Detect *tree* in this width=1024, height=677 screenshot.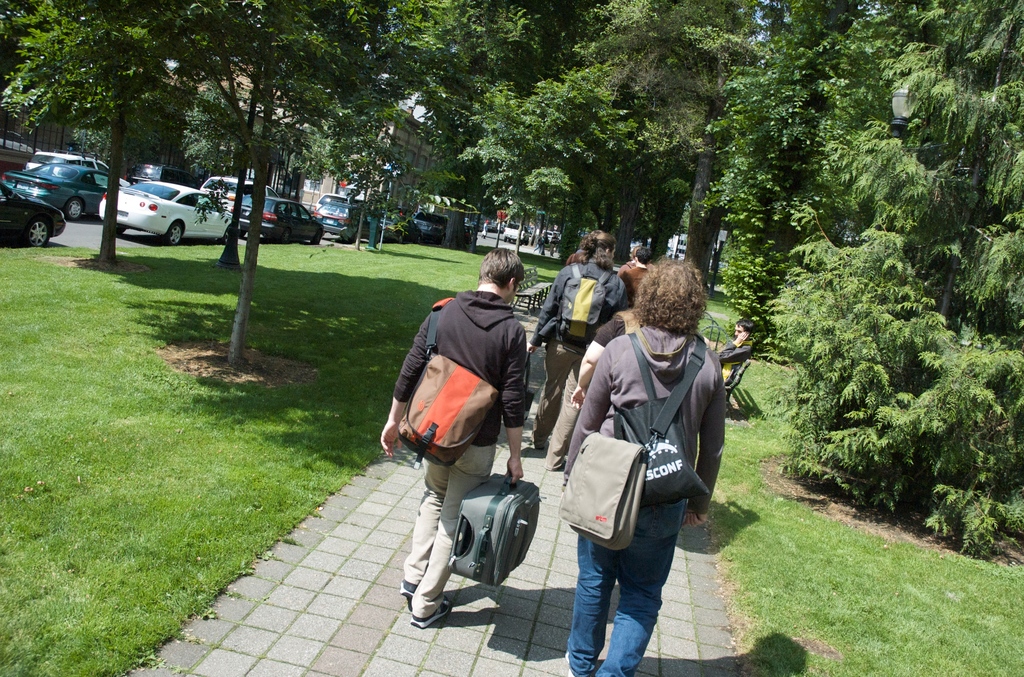
Detection: [x1=714, y1=0, x2=865, y2=319].
